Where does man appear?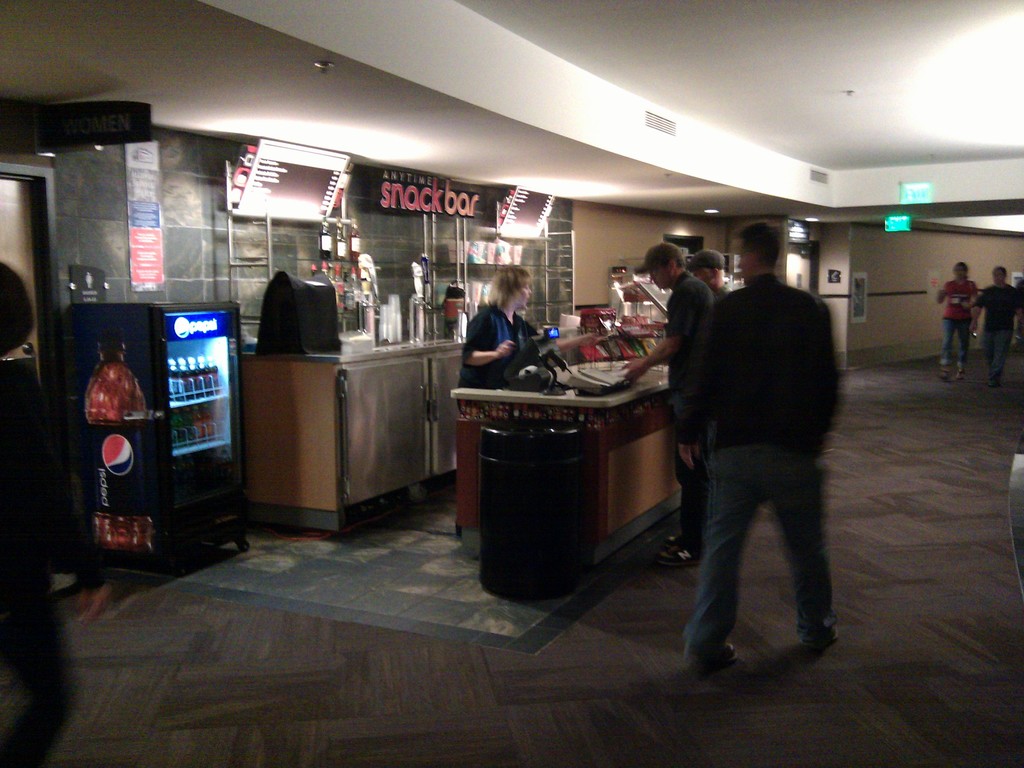
Appears at (972, 268, 1023, 388).
